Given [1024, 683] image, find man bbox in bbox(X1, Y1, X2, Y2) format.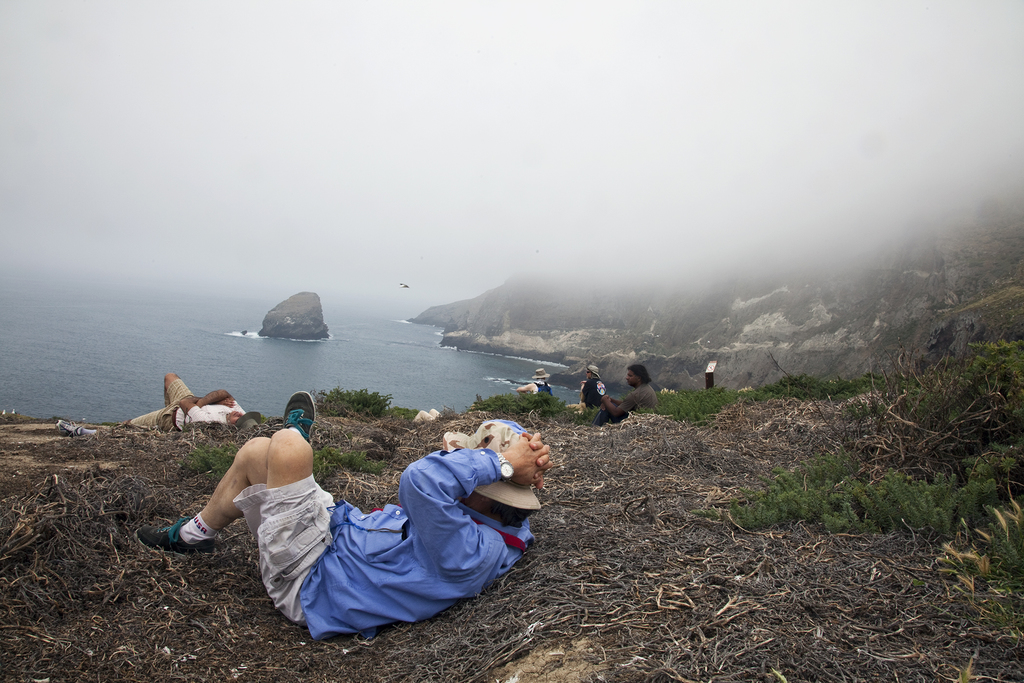
bbox(204, 406, 552, 646).
